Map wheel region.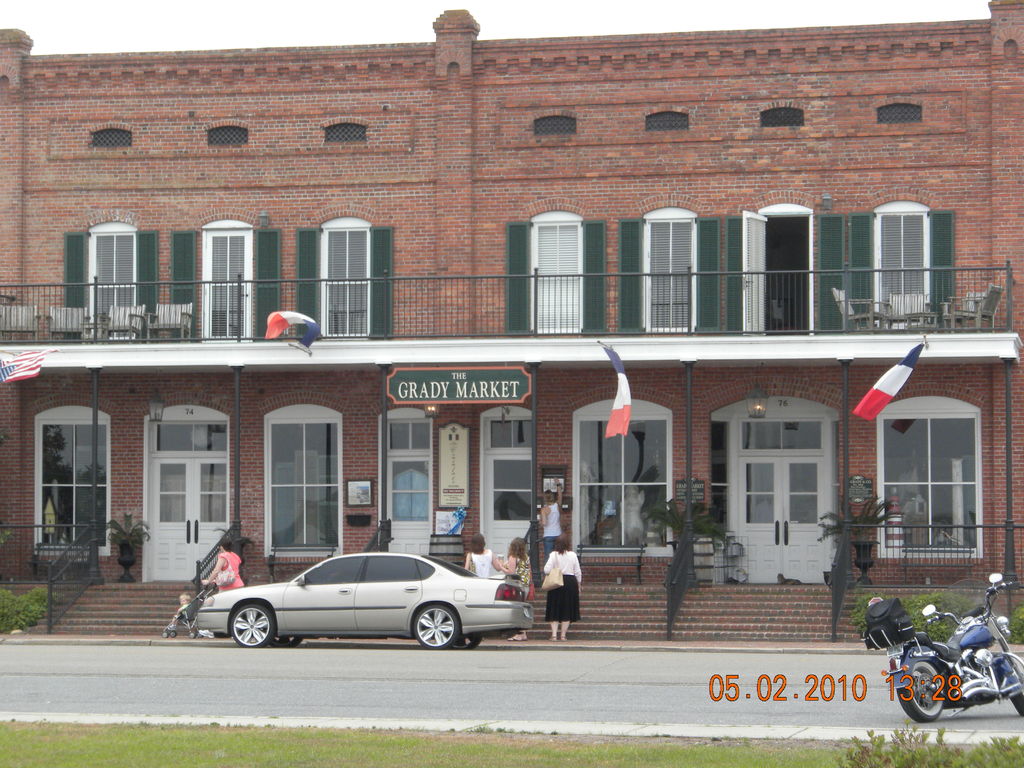
Mapped to [x1=161, y1=631, x2=170, y2=641].
